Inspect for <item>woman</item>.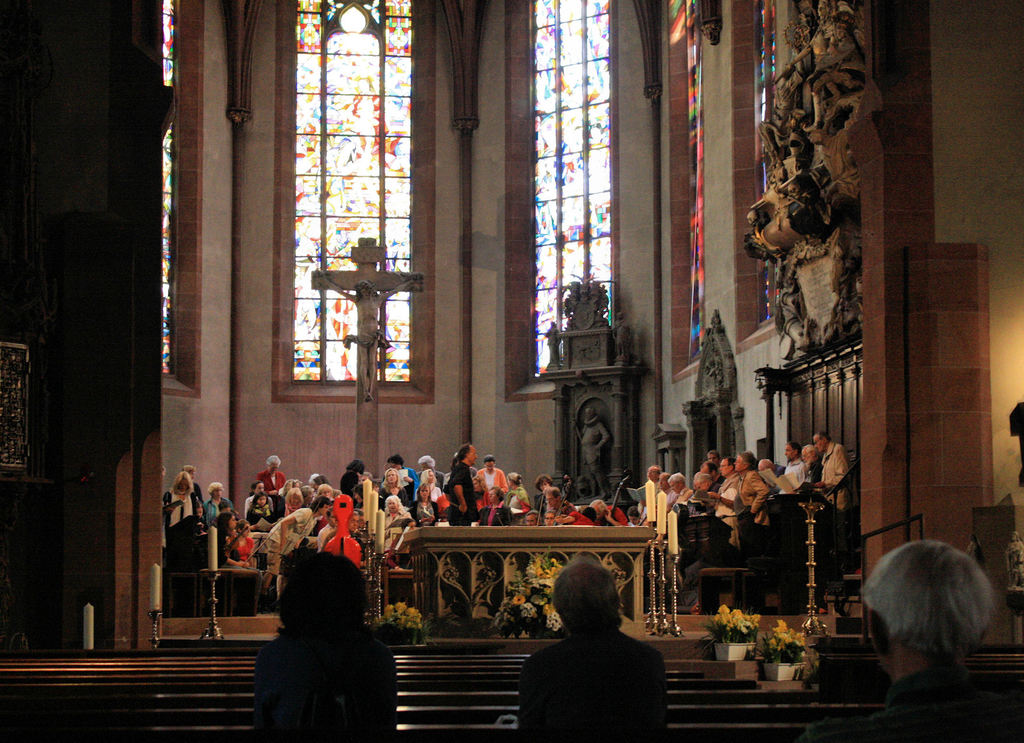
Inspection: 246, 490, 275, 529.
